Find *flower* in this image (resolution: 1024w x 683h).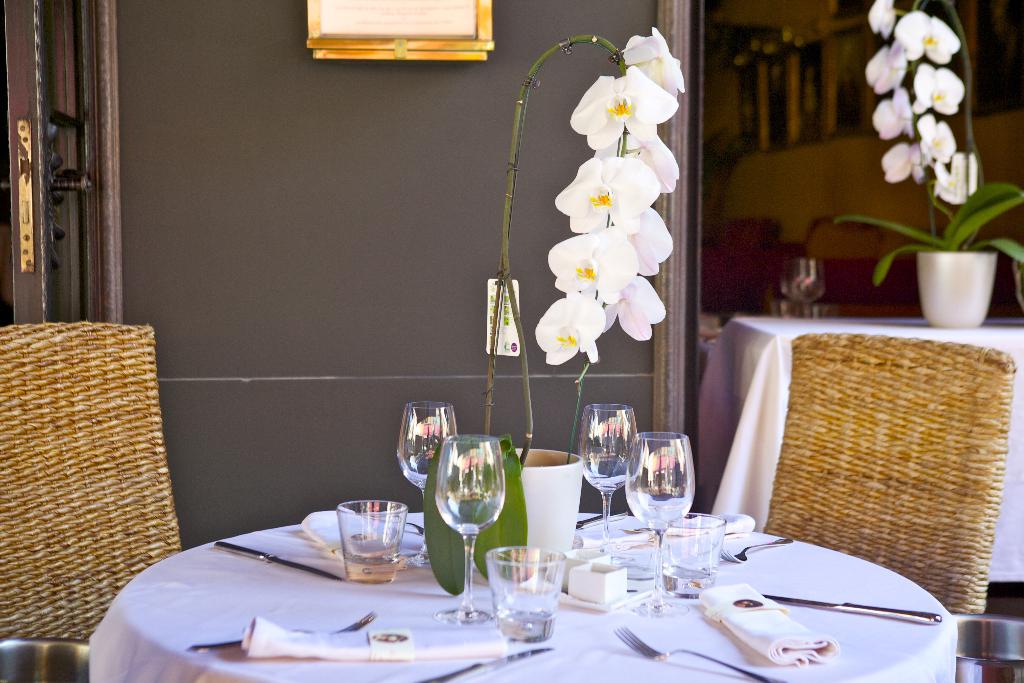
(x1=918, y1=119, x2=957, y2=165).
